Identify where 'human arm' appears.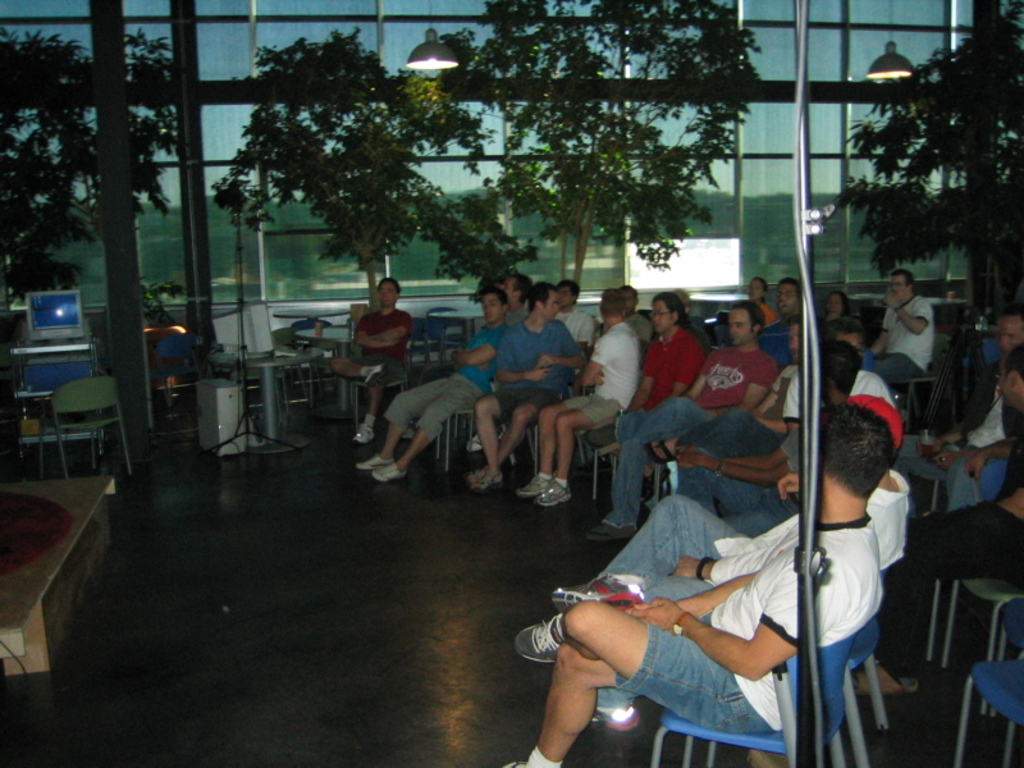
Appears at <region>622, 339, 658, 410</region>.
